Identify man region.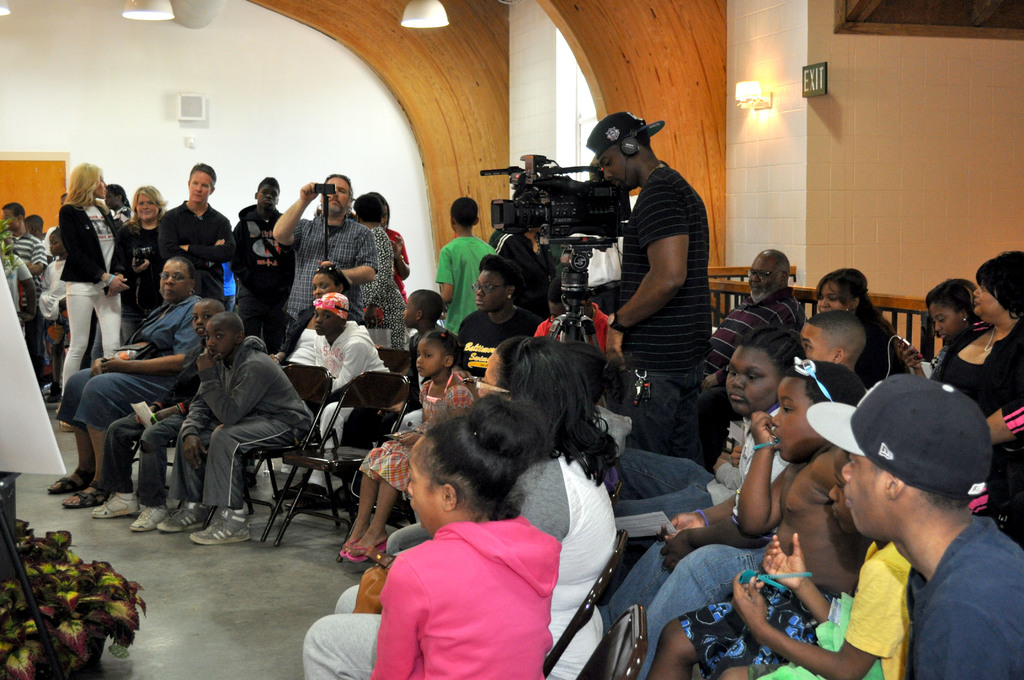
Region: bbox=[168, 314, 324, 571].
